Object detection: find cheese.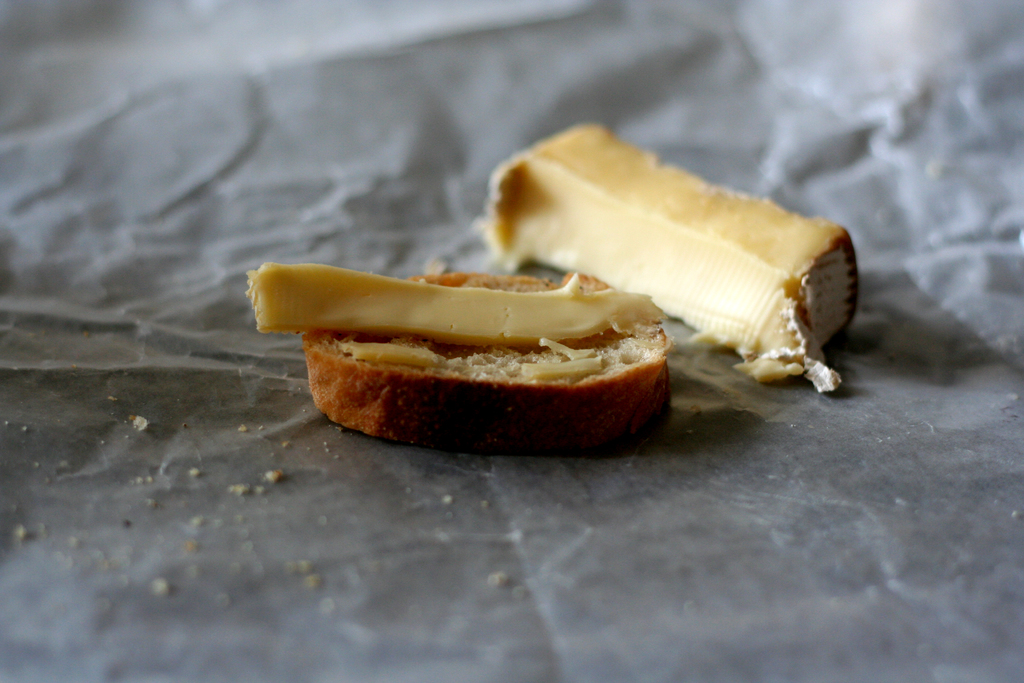
481,119,865,398.
